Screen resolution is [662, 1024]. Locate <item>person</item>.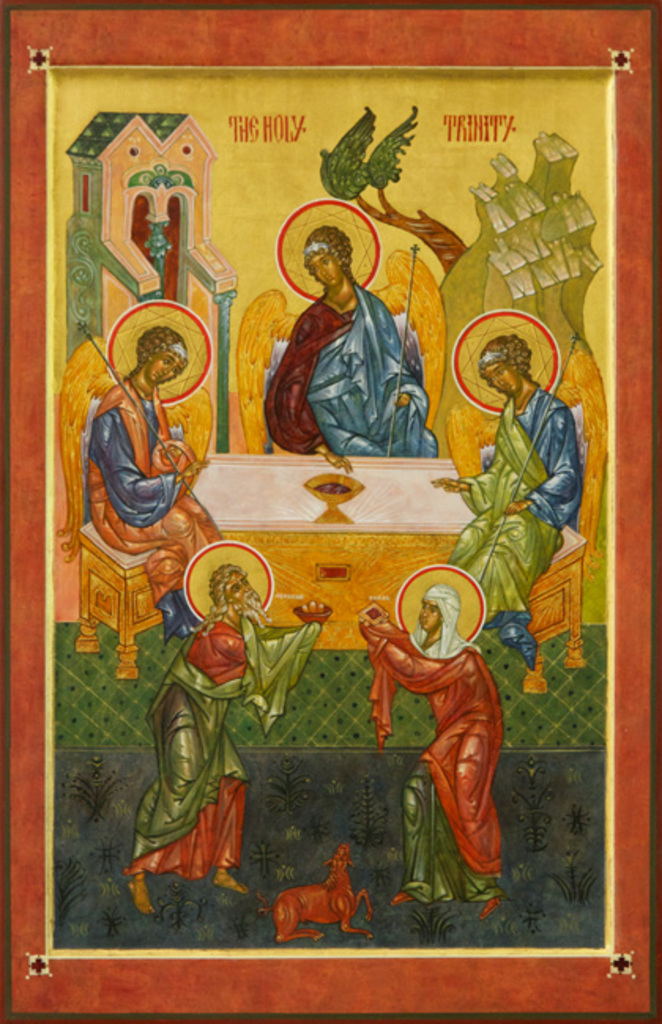
bbox=(255, 222, 449, 460).
